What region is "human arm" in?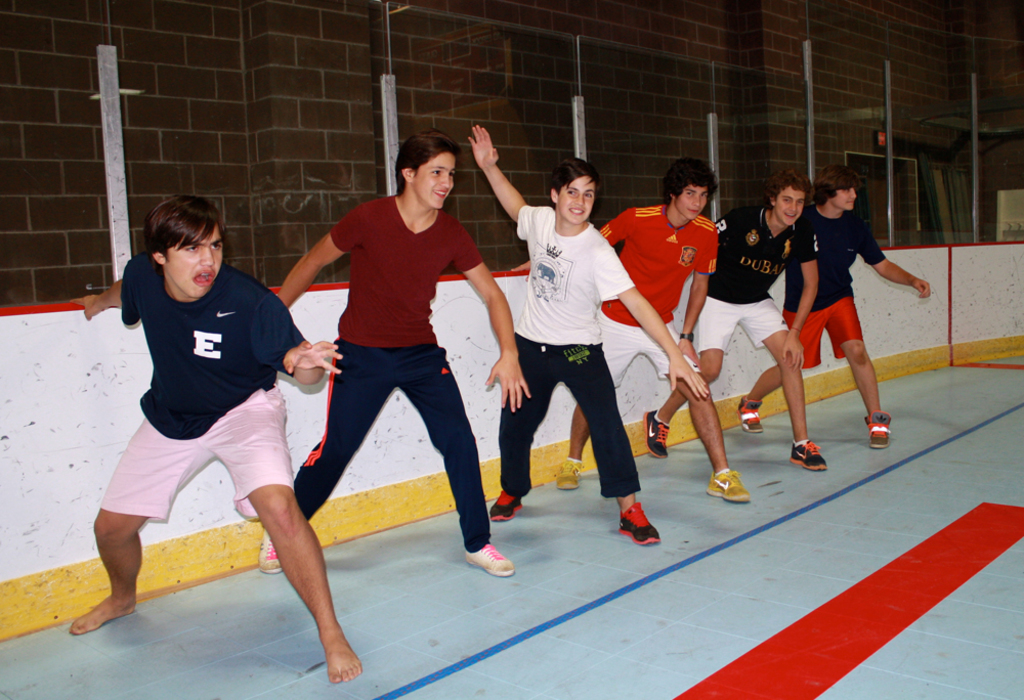
(x1=666, y1=228, x2=721, y2=373).
